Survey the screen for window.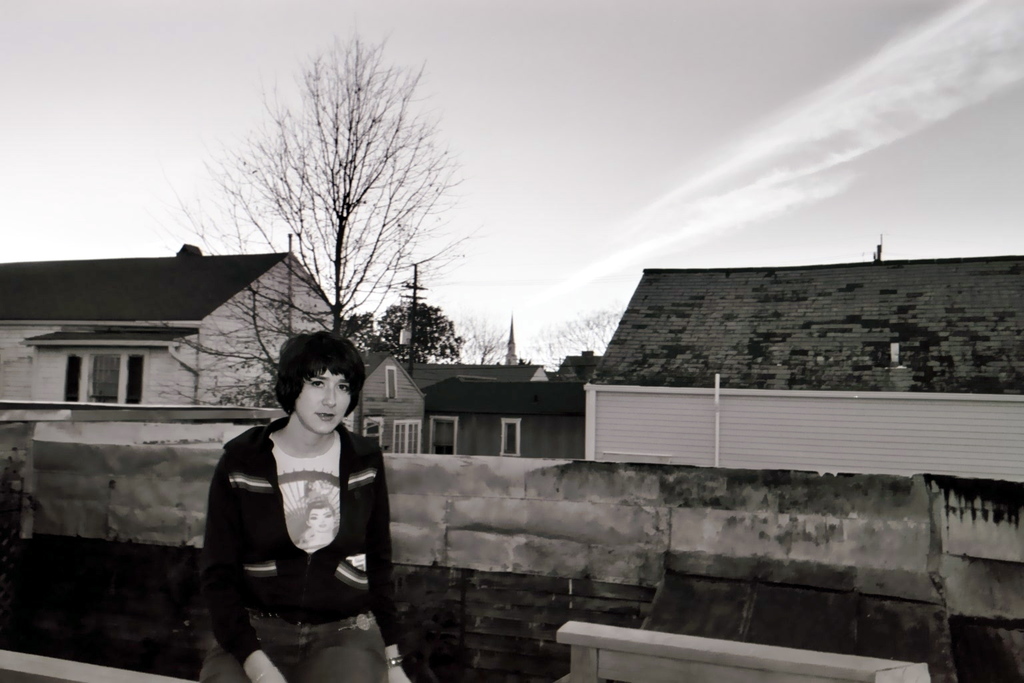
Survey found: 367/417/383/449.
